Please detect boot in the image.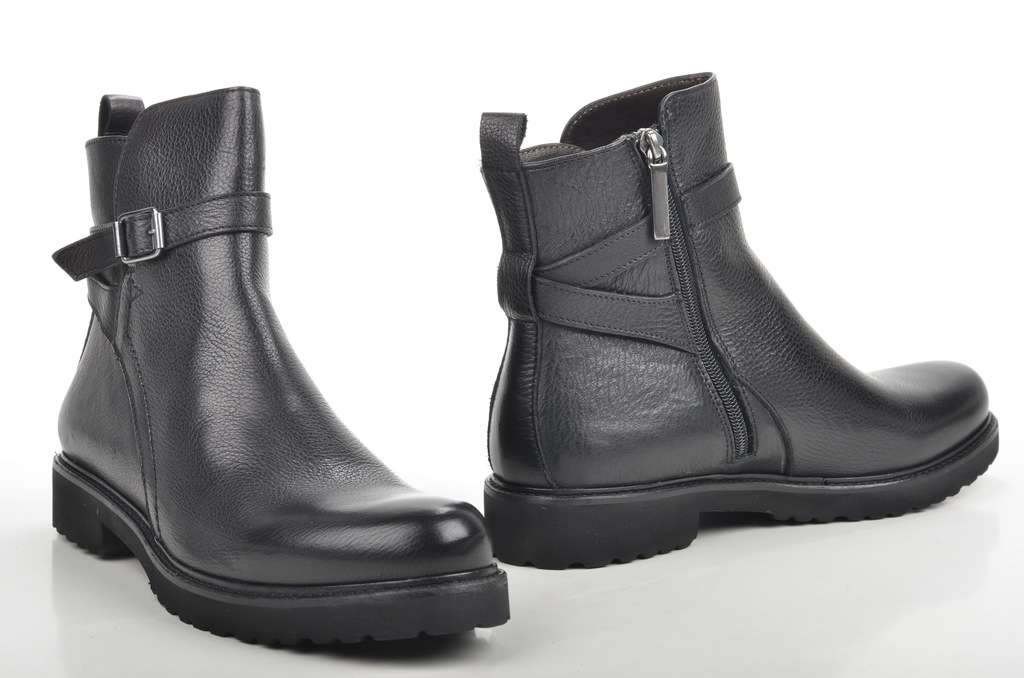
(50,84,514,644).
